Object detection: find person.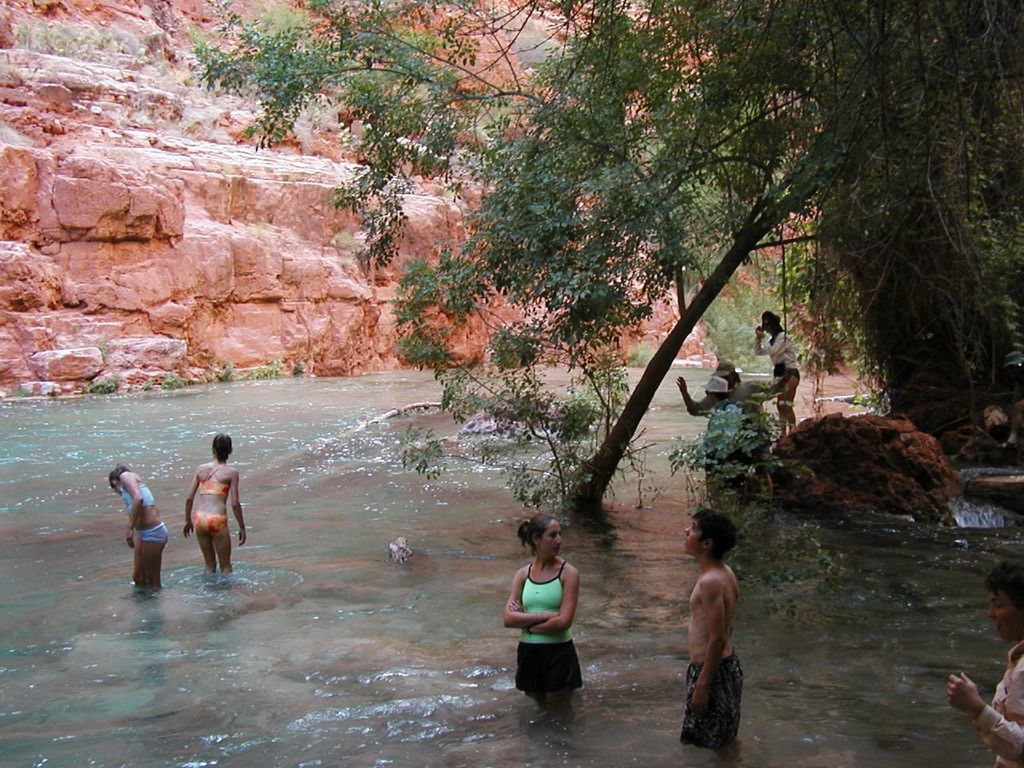
detection(945, 558, 1023, 767).
